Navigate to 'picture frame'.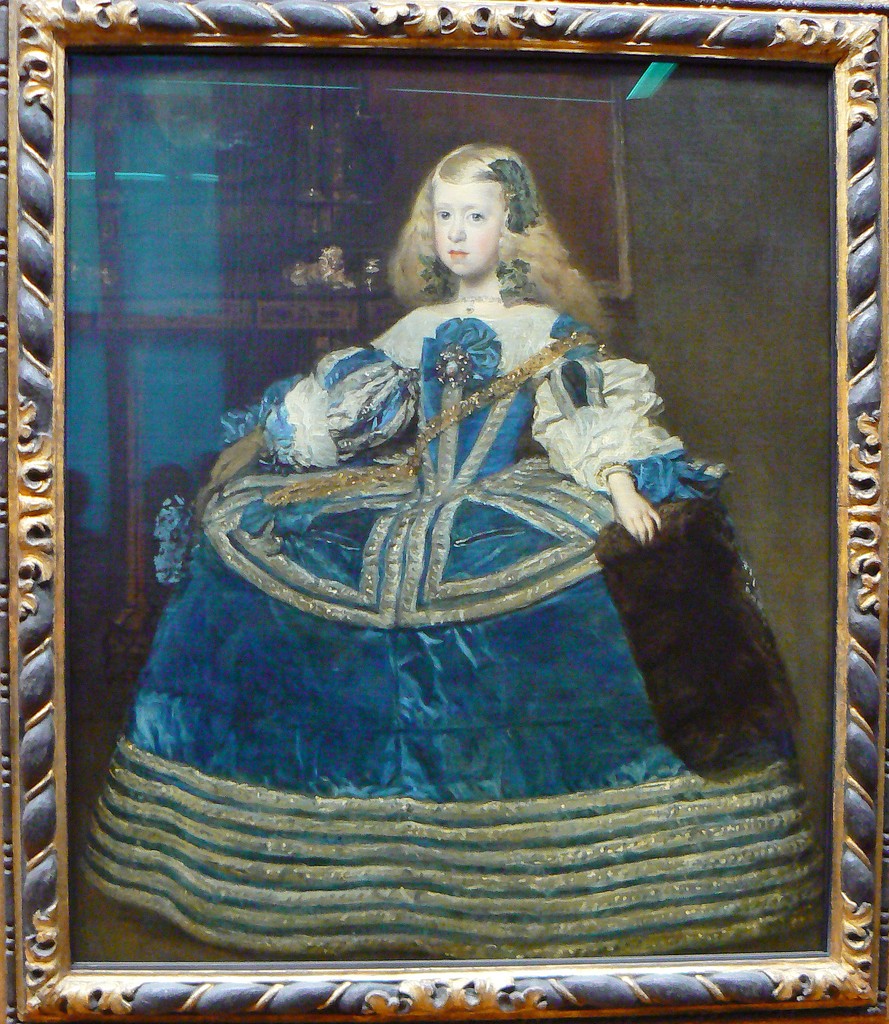
Navigation target: 20:7:876:1011.
